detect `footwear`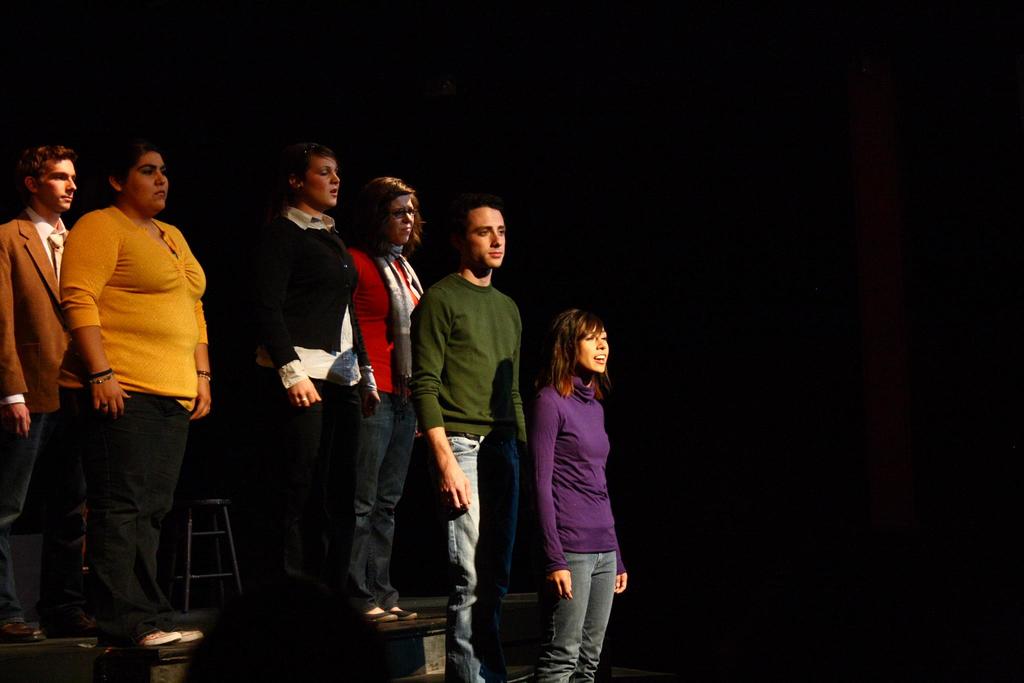
box=[360, 611, 392, 627]
